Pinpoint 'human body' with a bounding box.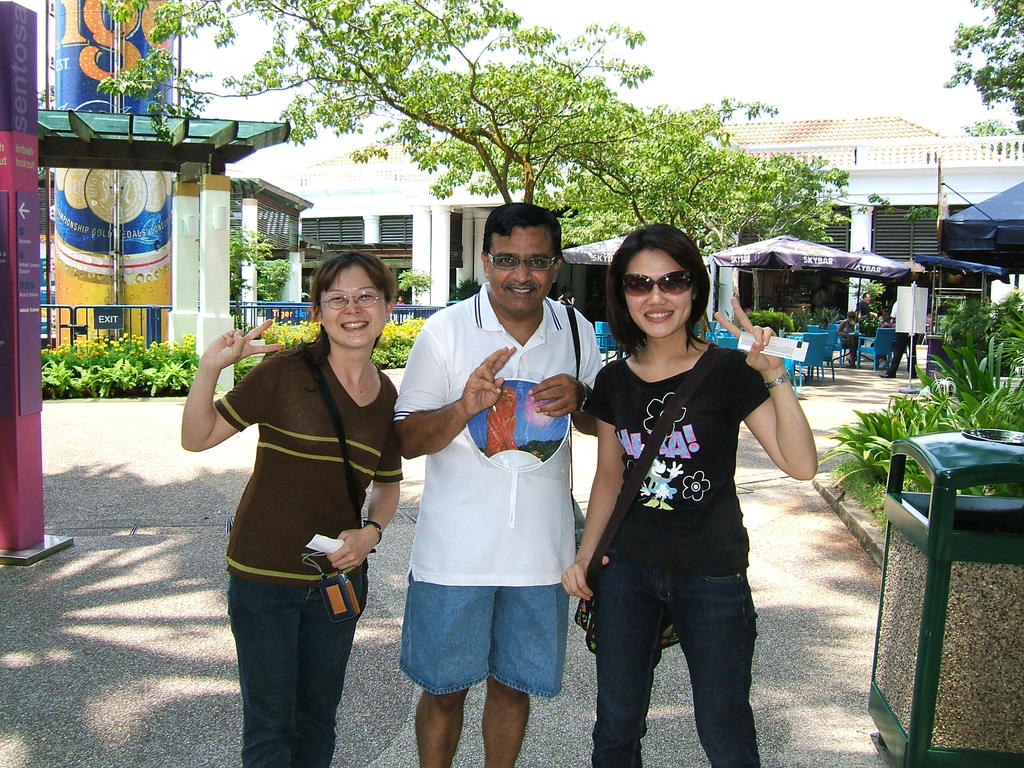
Rect(389, 282, 611, 767).
